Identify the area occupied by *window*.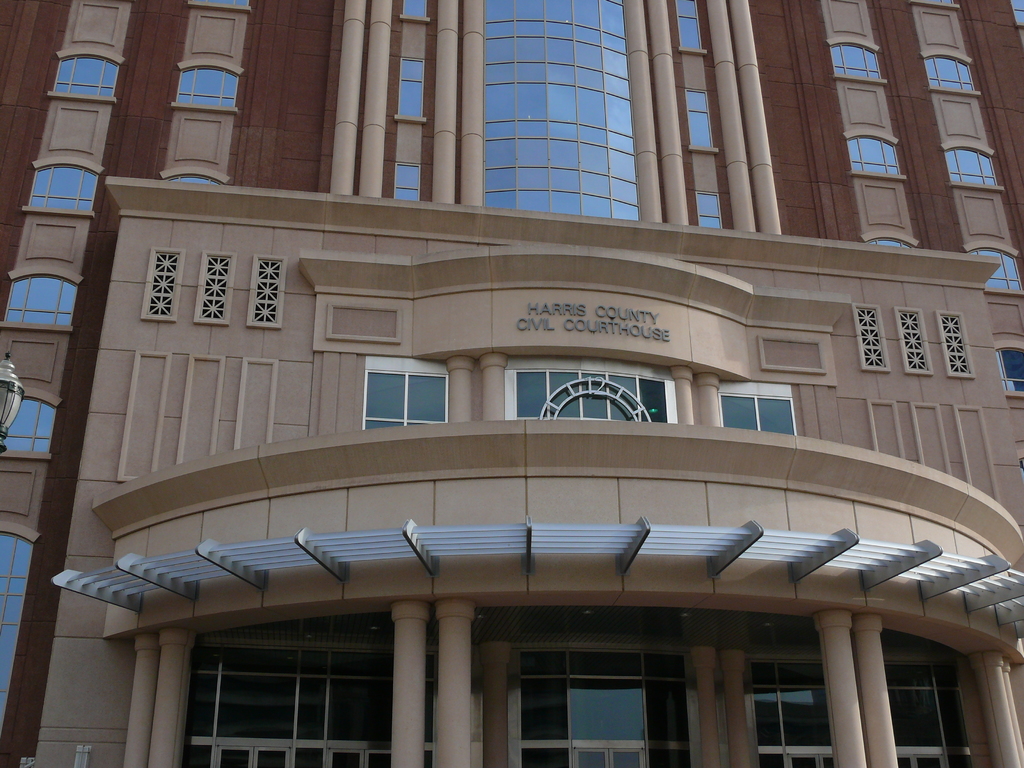
Area: 886/673/956/767.
